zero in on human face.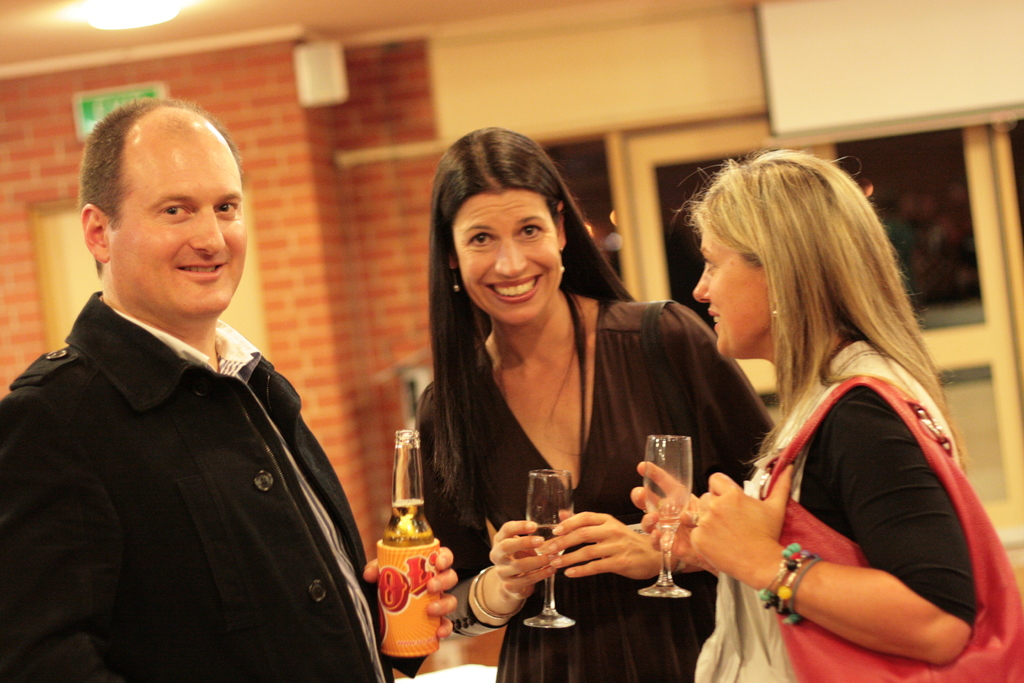
Zeroed in: [461, 195, 559, 321].
